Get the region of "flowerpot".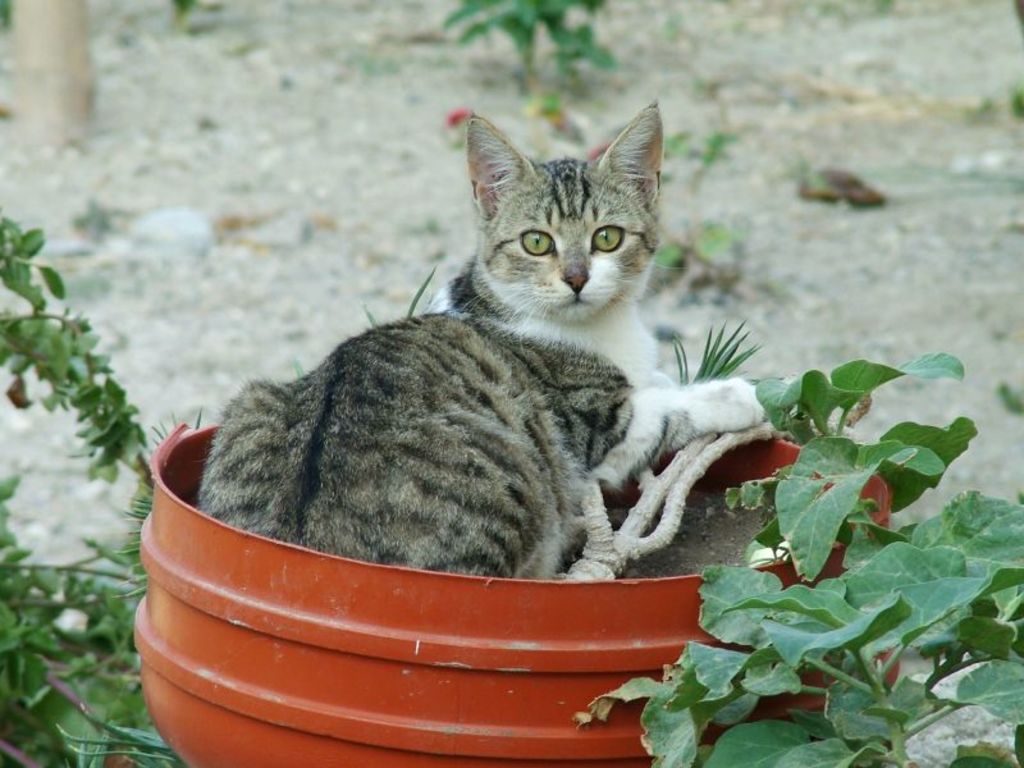
x1=133 y1=426 x2=900 y2=767.
